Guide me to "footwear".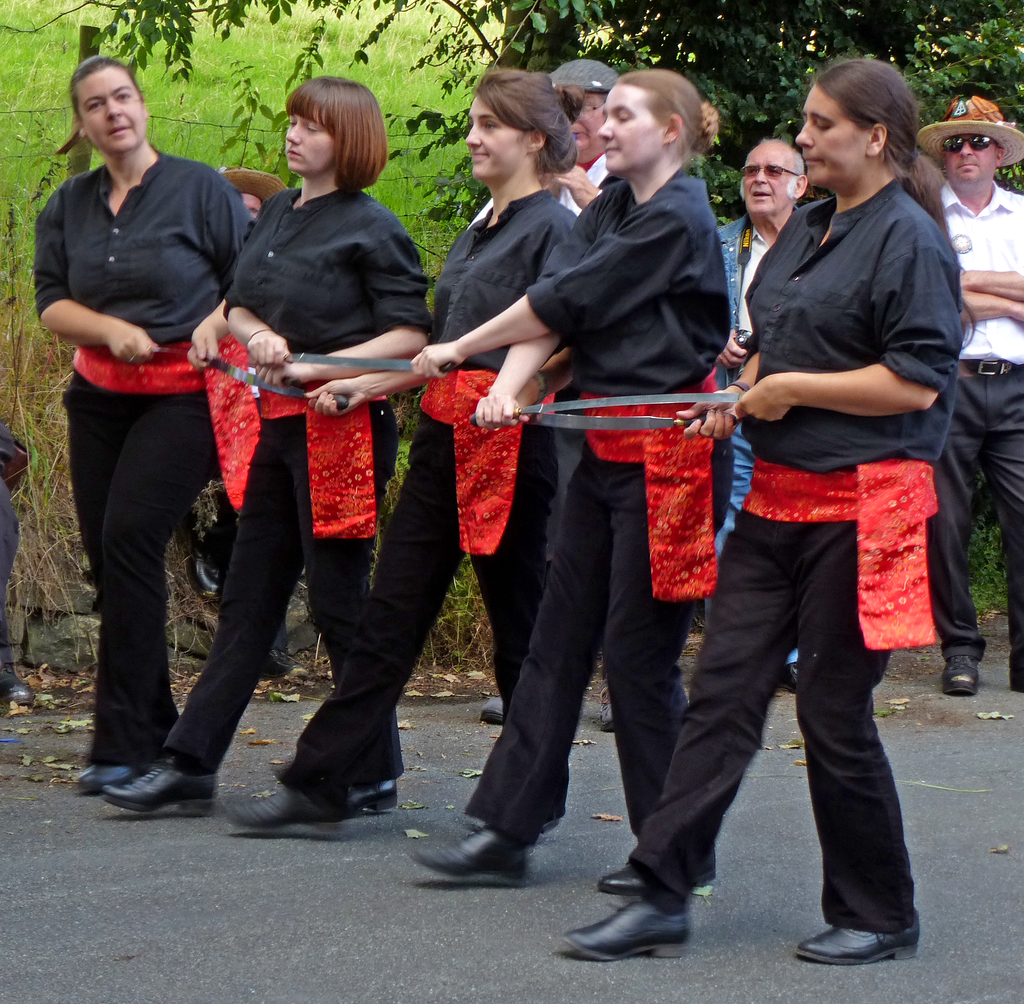
Guidance: locate(596, 687, 622, 741).
